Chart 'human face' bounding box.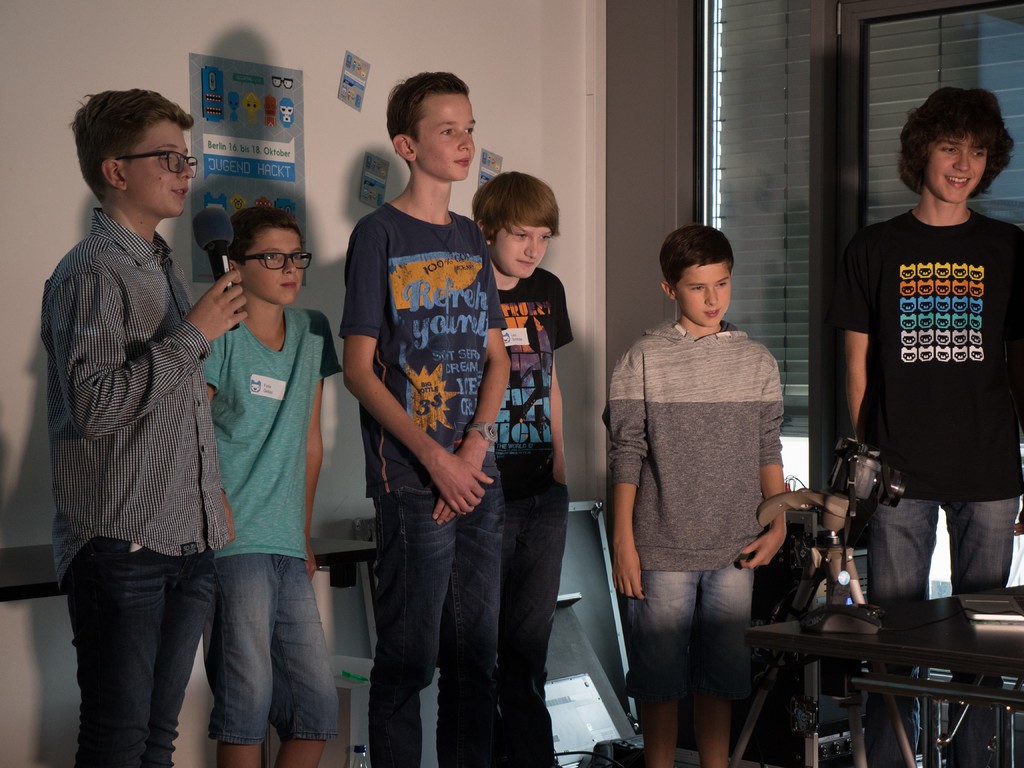
Charted: bbox=[126, 118, 193, 216].
